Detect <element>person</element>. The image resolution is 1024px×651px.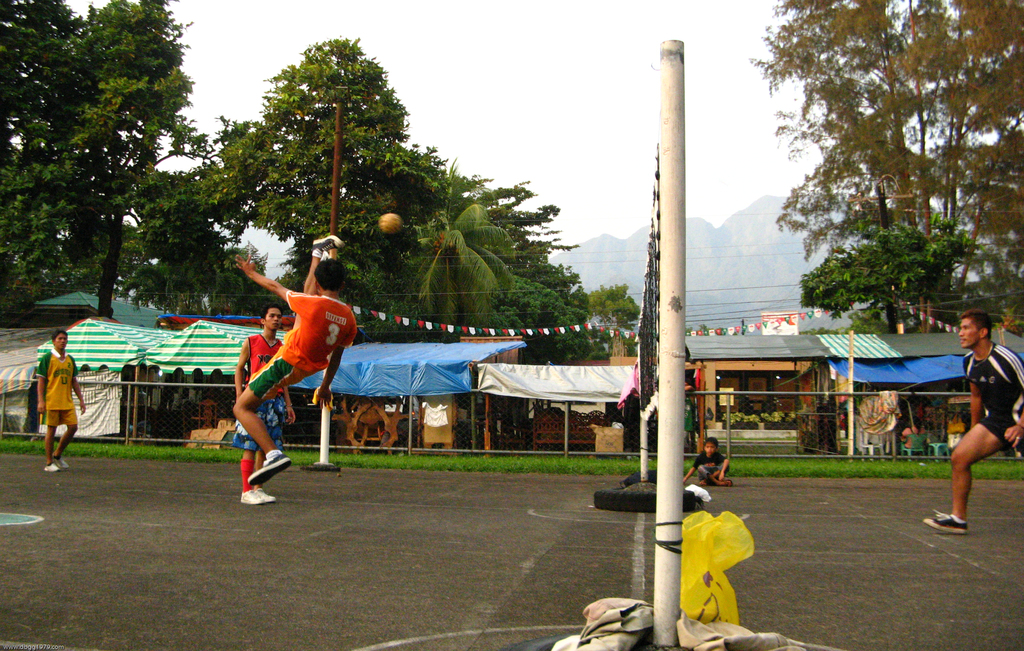
{"left": 899, "top": 426, "right": 917, "bottom": 447}.
